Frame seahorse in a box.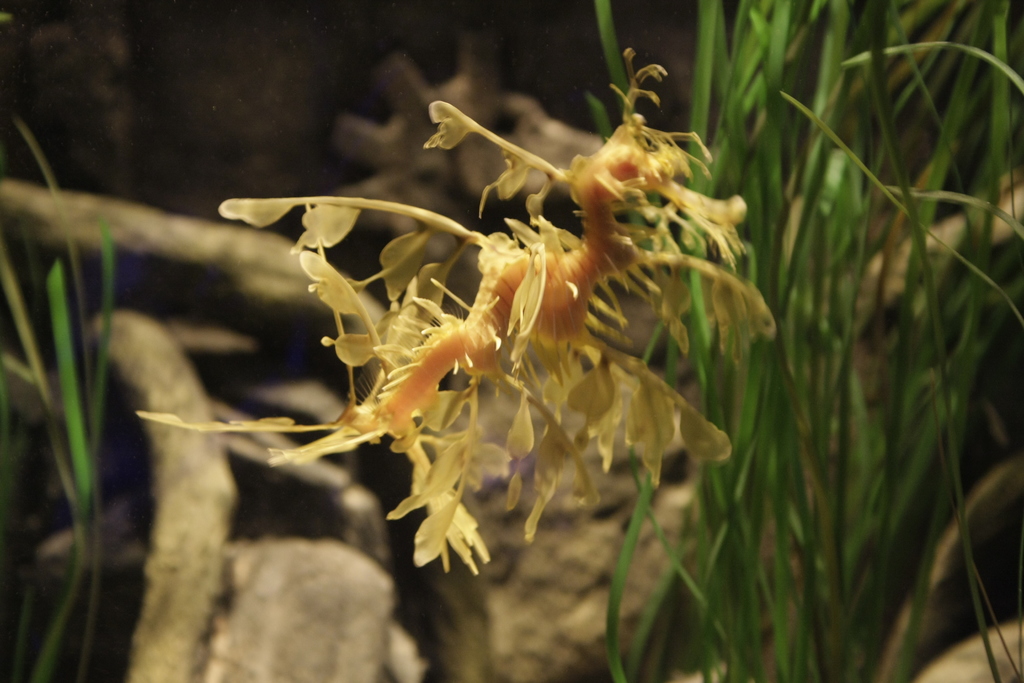
detection(131, 45, 778, 579).
